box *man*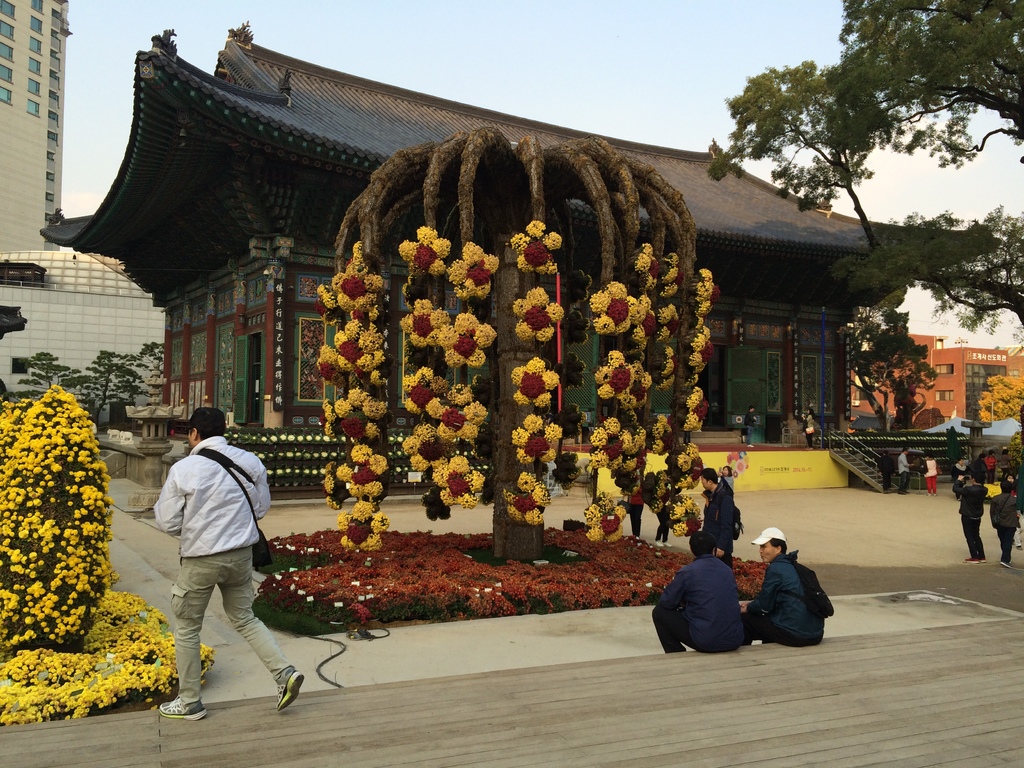
153/407/312/714
